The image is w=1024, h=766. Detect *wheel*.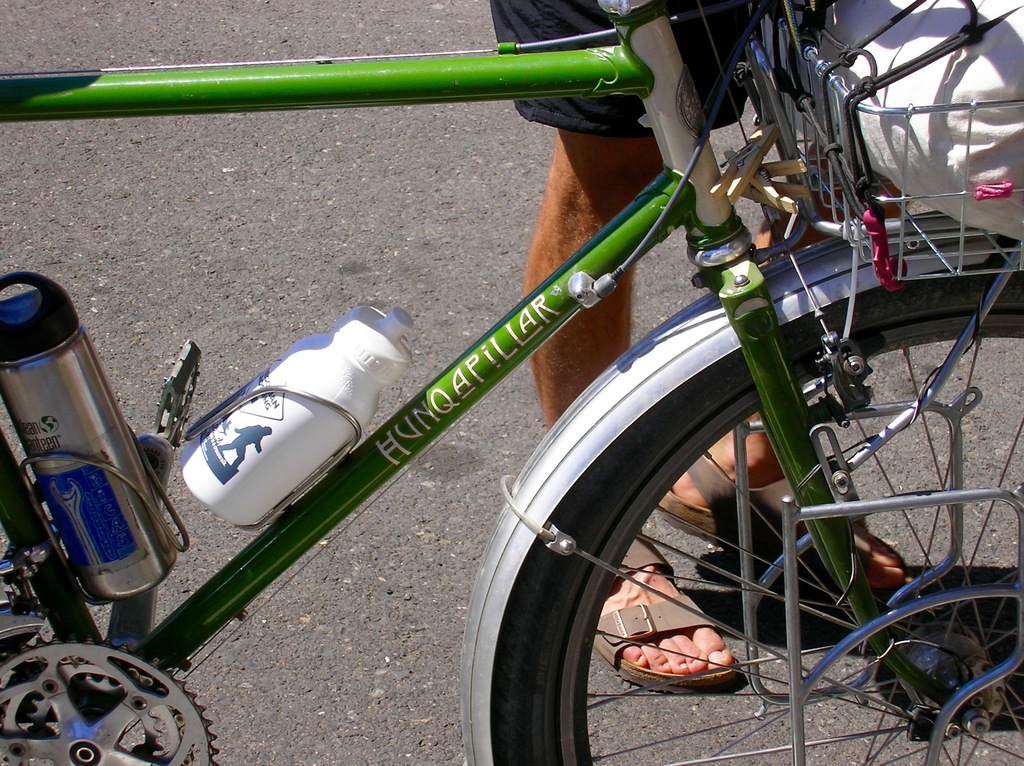
Detection: l=460, t=219, r=1023, b=765.
